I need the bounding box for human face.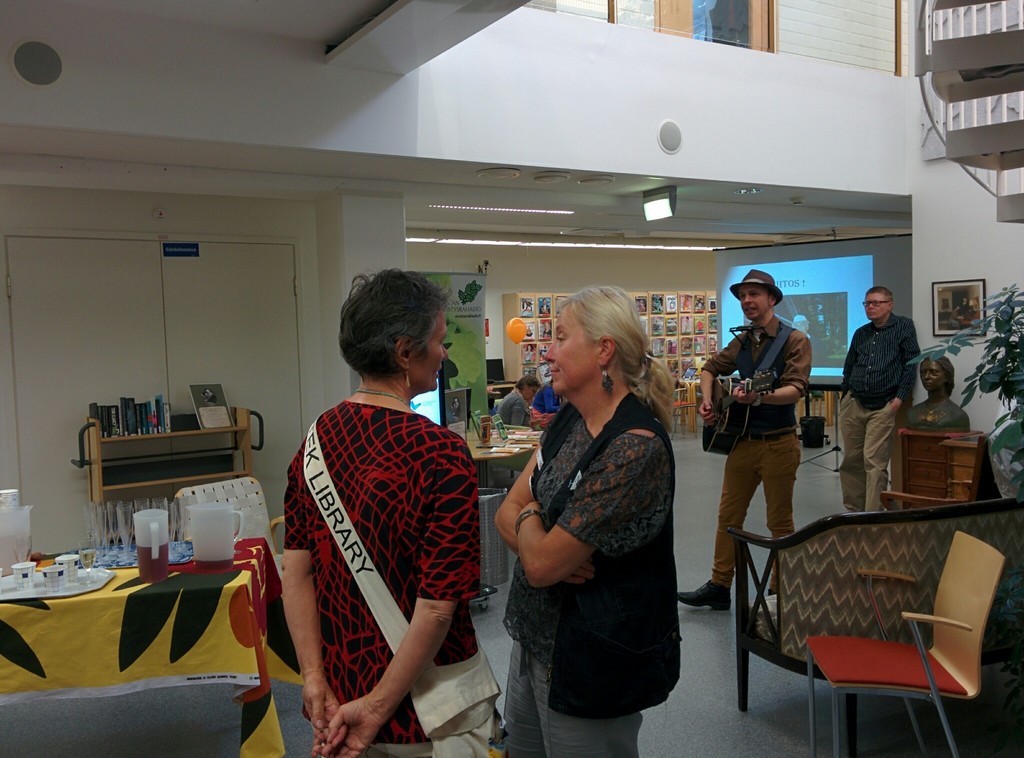
Here it is: (left=921, top=361, right=945, bottom=390).
